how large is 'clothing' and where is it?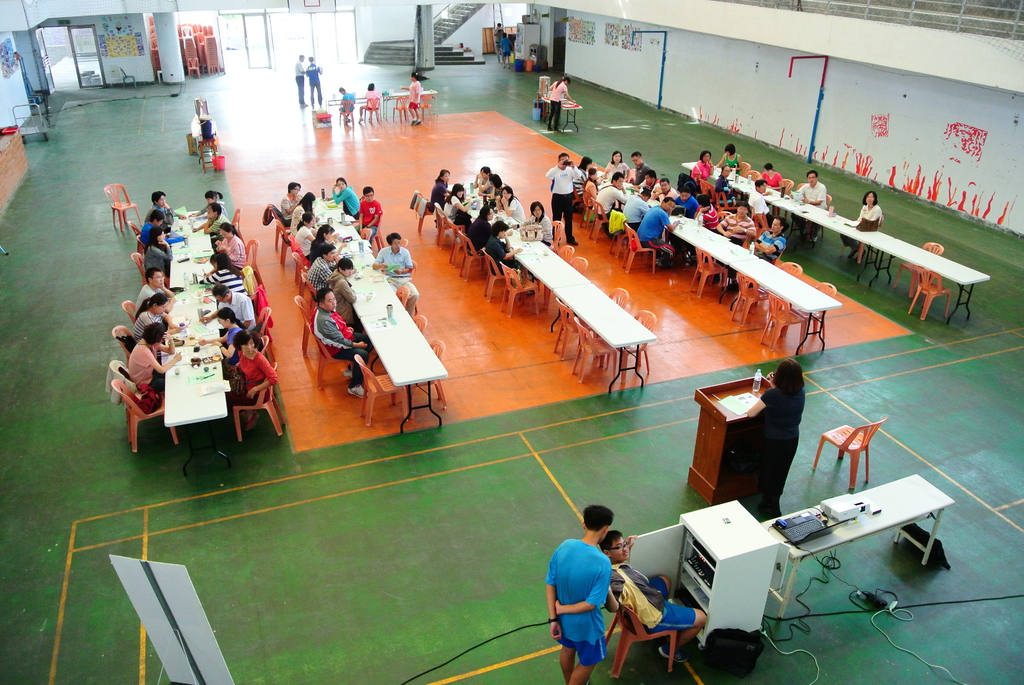
Bounding box: [492, 178, 508, 199].
